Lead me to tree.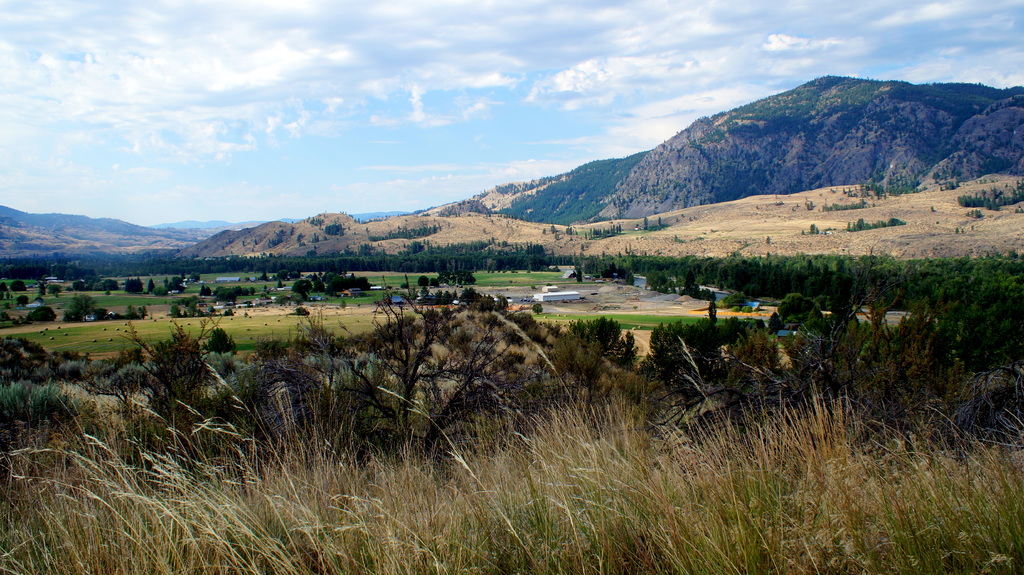
Lead to rect(543, 229, 545, 233).
